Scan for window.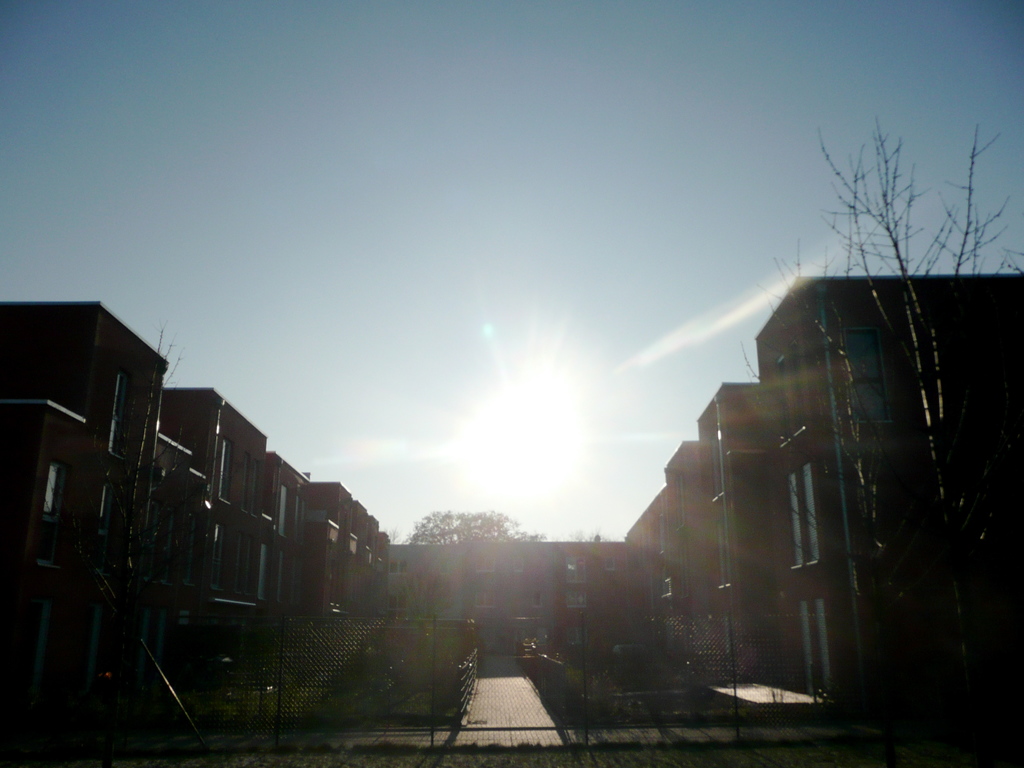
Scan result: (568, 556, 585, 581).
